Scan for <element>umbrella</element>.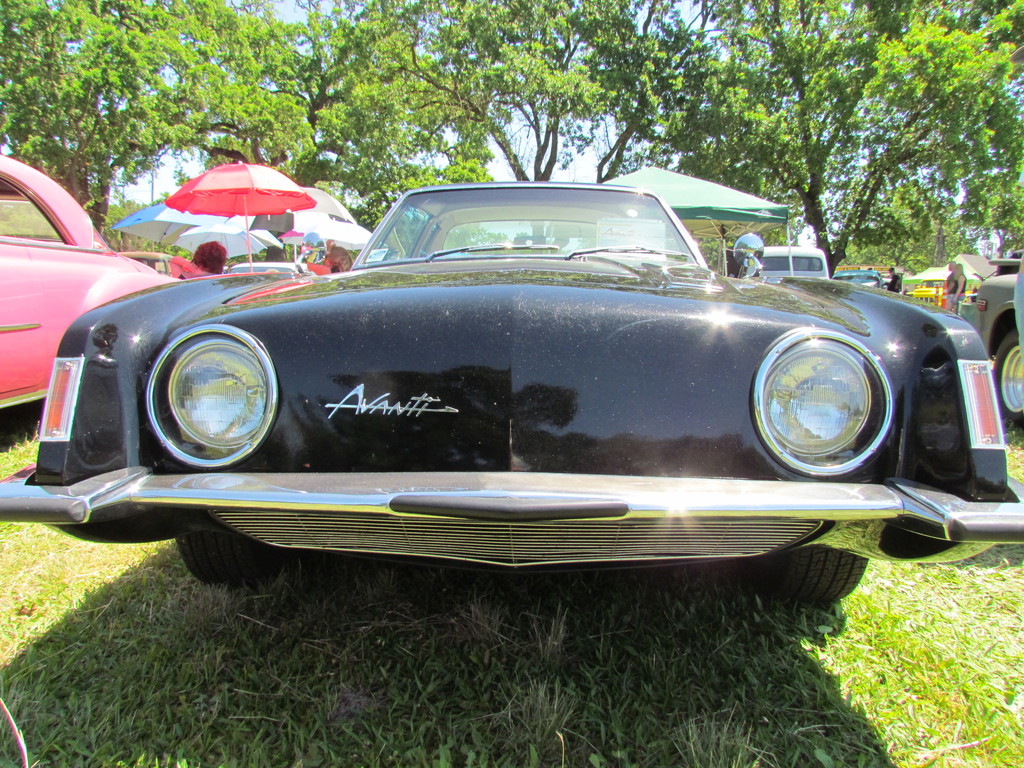
Scan result: box(245, 209, 297, 241).
